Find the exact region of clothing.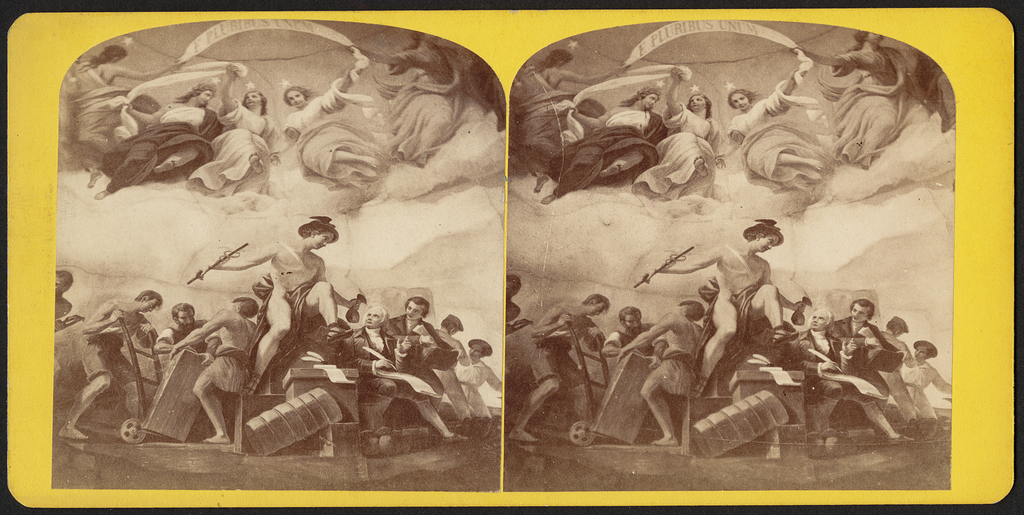
Exact region: bbox(523, 331, 590, 382).
